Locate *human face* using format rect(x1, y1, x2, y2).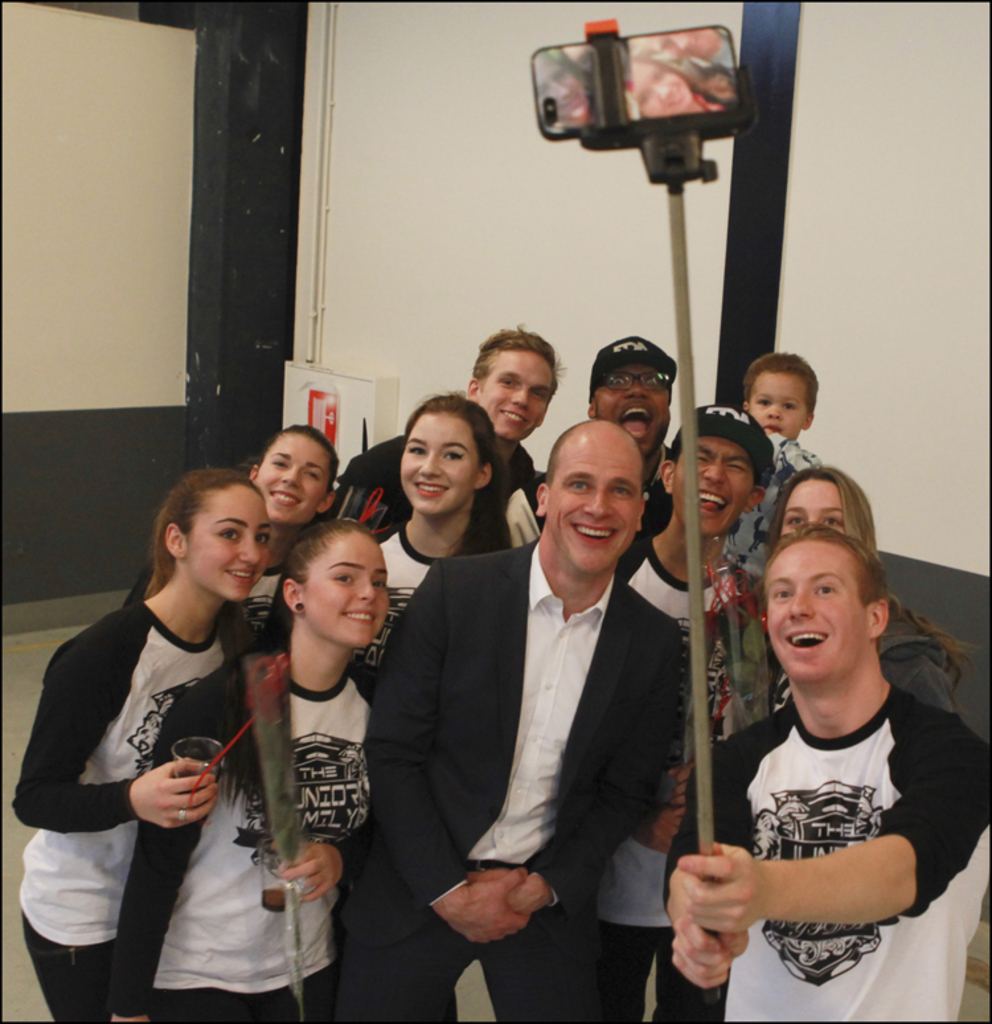
rect(304, 532, 394, 656).
